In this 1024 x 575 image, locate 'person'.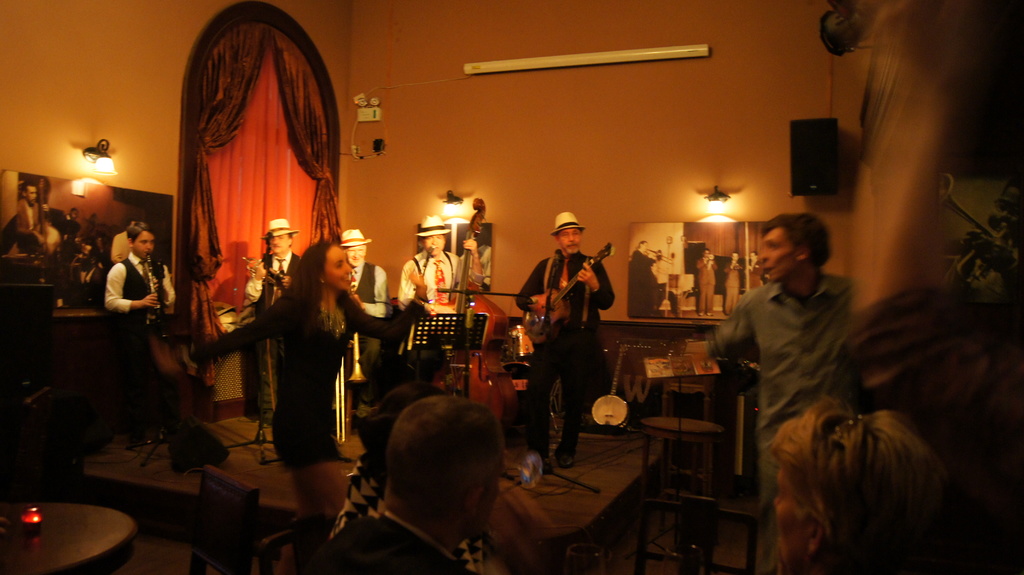
Bounding box: 694,245,719,316.
